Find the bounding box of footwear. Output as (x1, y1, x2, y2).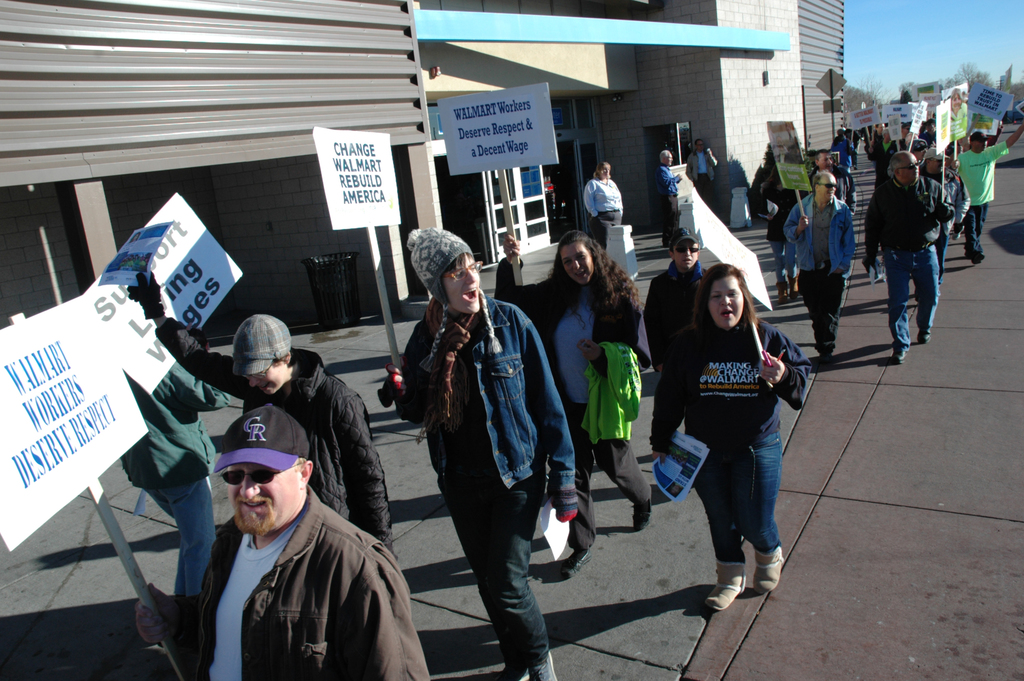
(893, 349, 909, 363).
